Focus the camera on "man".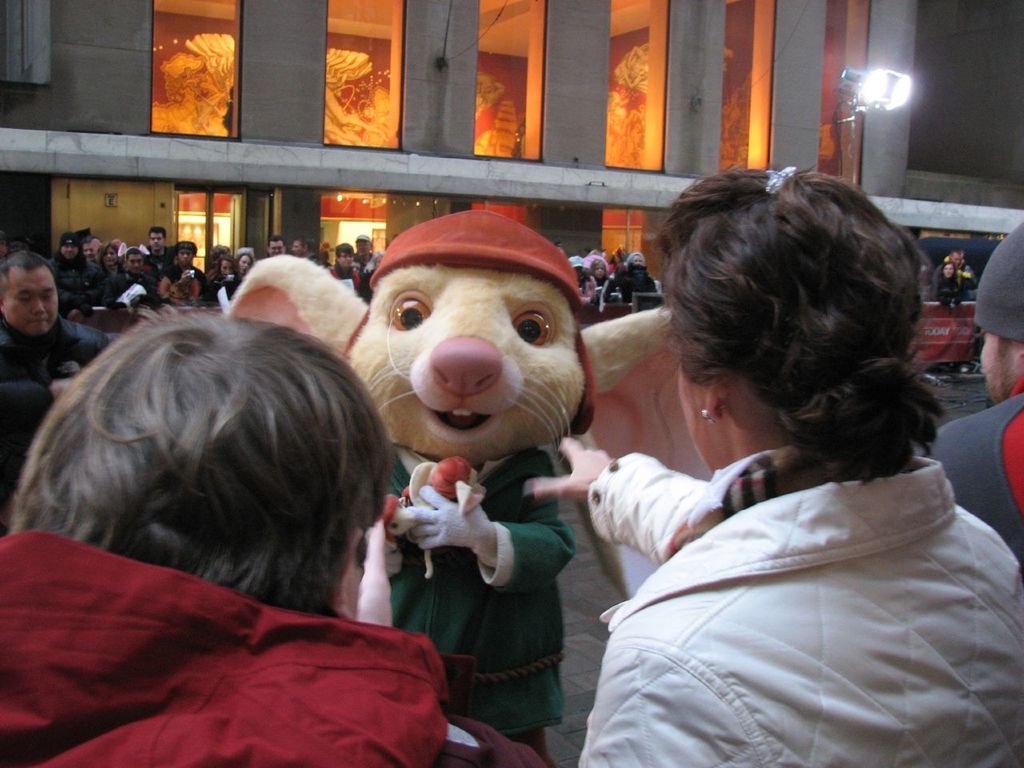
Focus region: rect(0, 252, 110, 453).
